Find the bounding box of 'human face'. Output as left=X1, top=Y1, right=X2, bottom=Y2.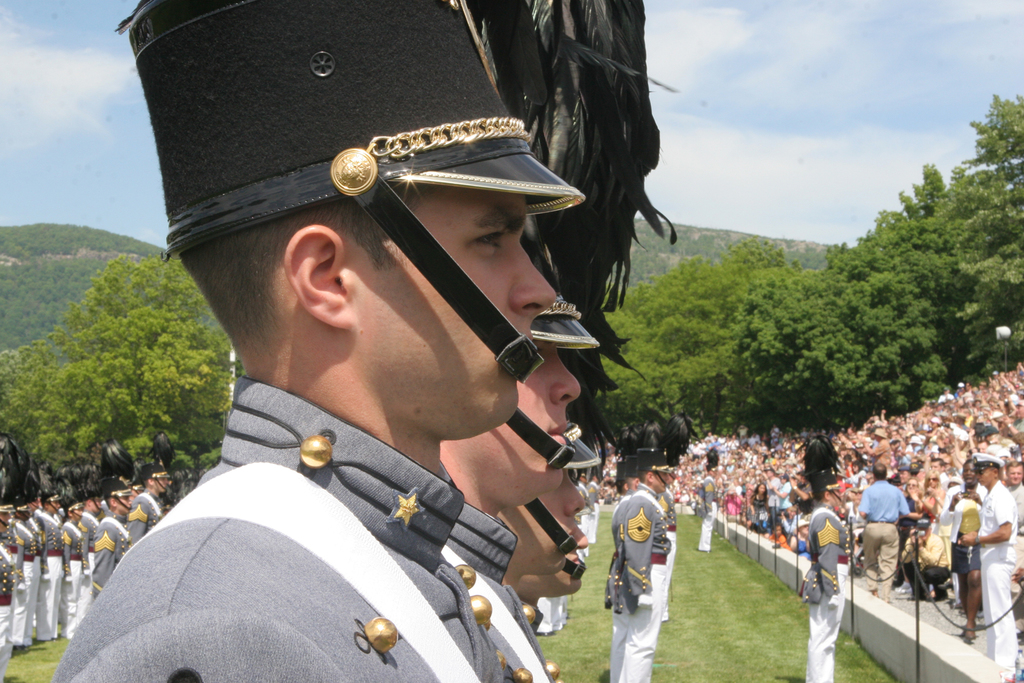
left=93, top=500, right=101, bottom=513.
